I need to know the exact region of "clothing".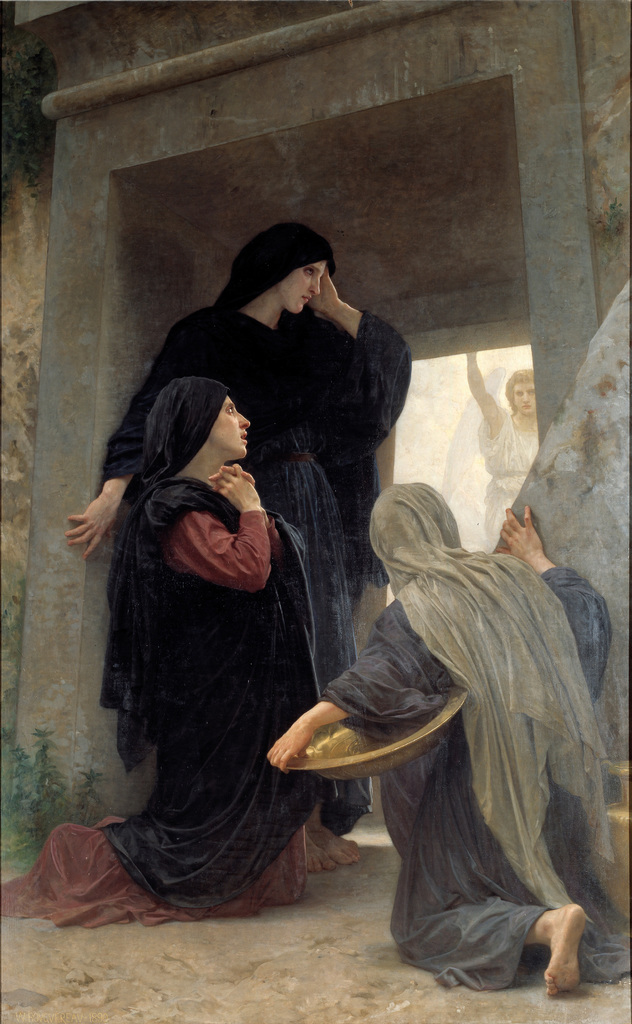
Region: (309,479,631,993).
